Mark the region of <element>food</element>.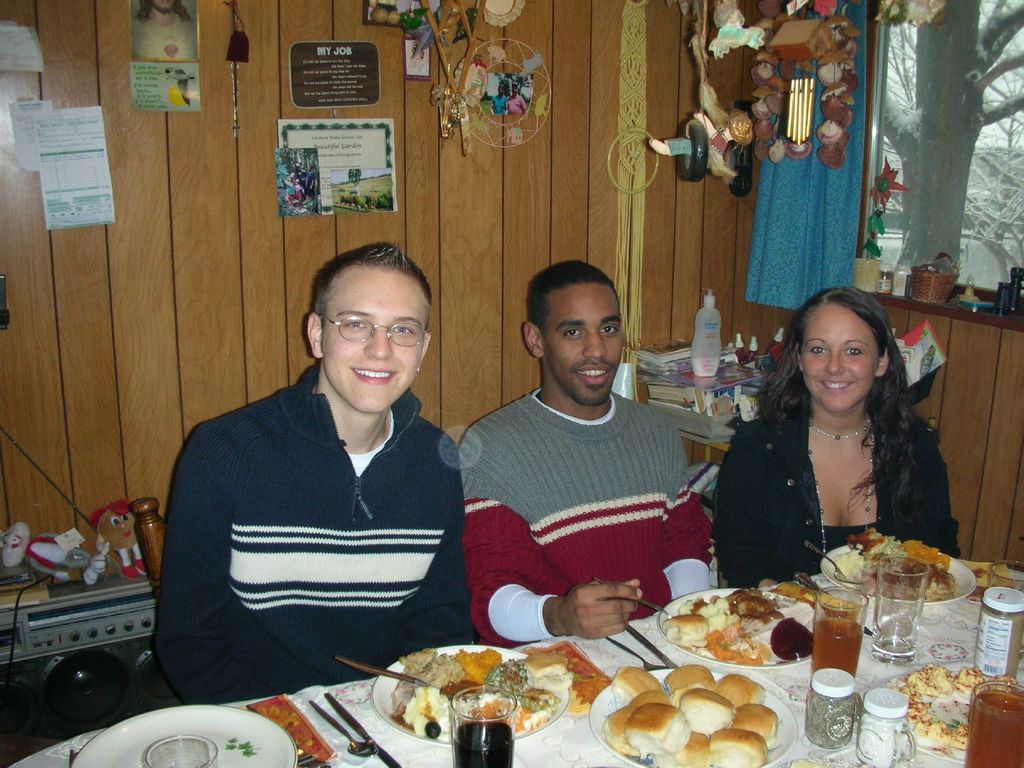
Region: box=[632, 688, 672, 708].
